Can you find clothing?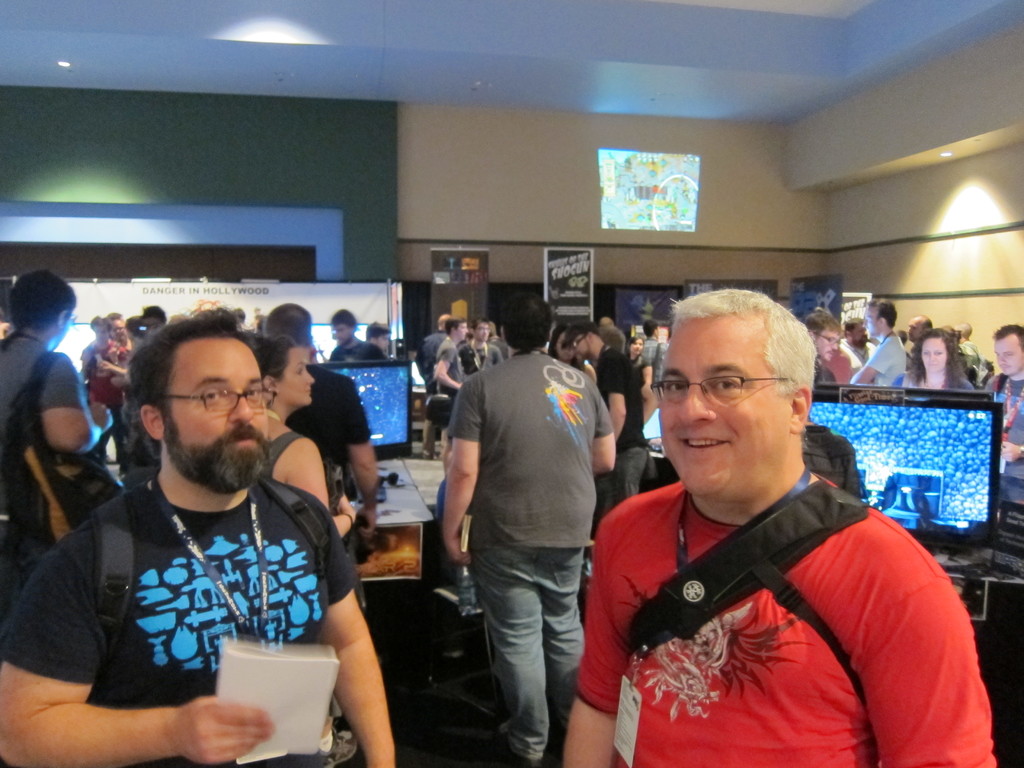
Yes, bounding box: bbox=[444, 341, 618, 758].
